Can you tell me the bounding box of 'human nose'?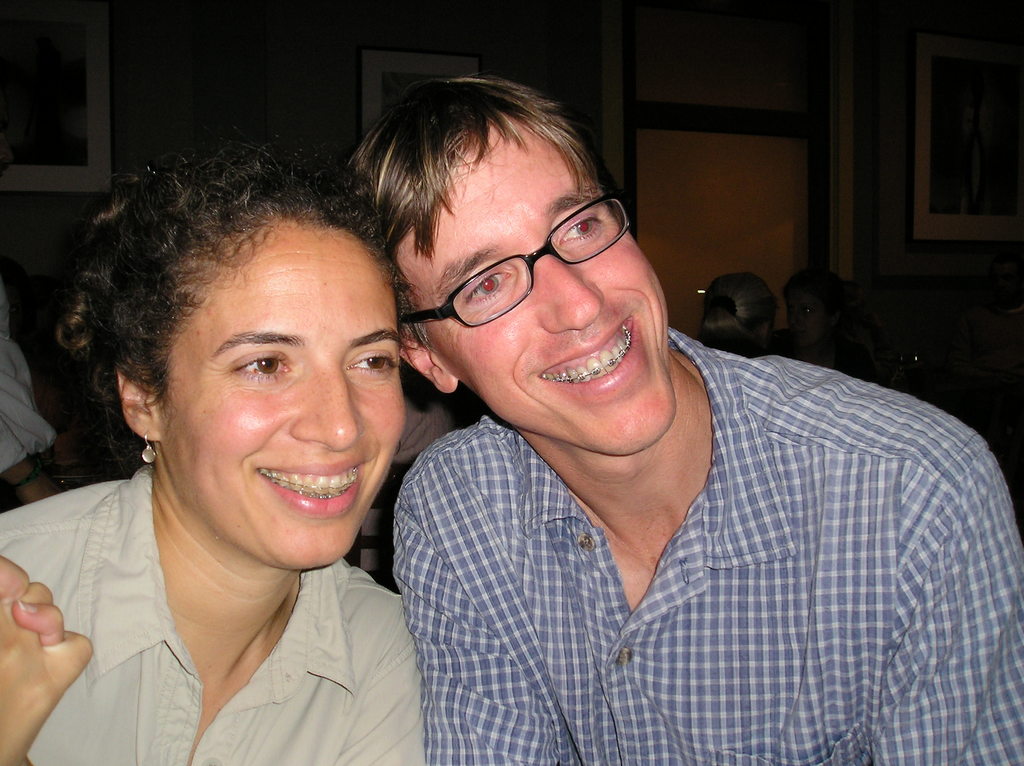
(left=534, top=251, right=614, bottom=331).
